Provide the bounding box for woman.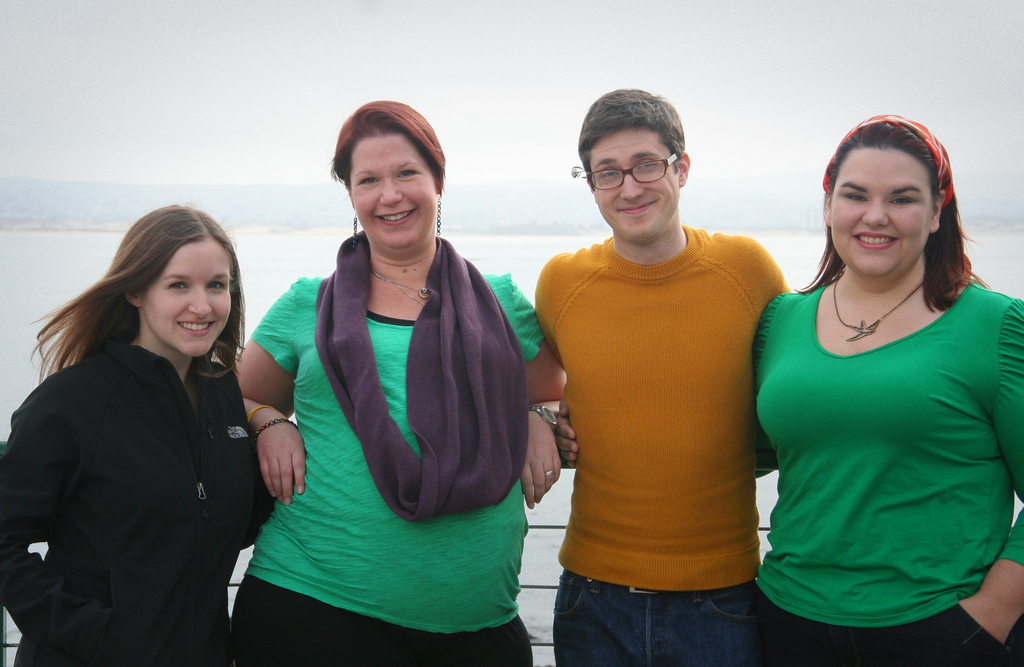
bbox(749, 108, 1023, 666).
